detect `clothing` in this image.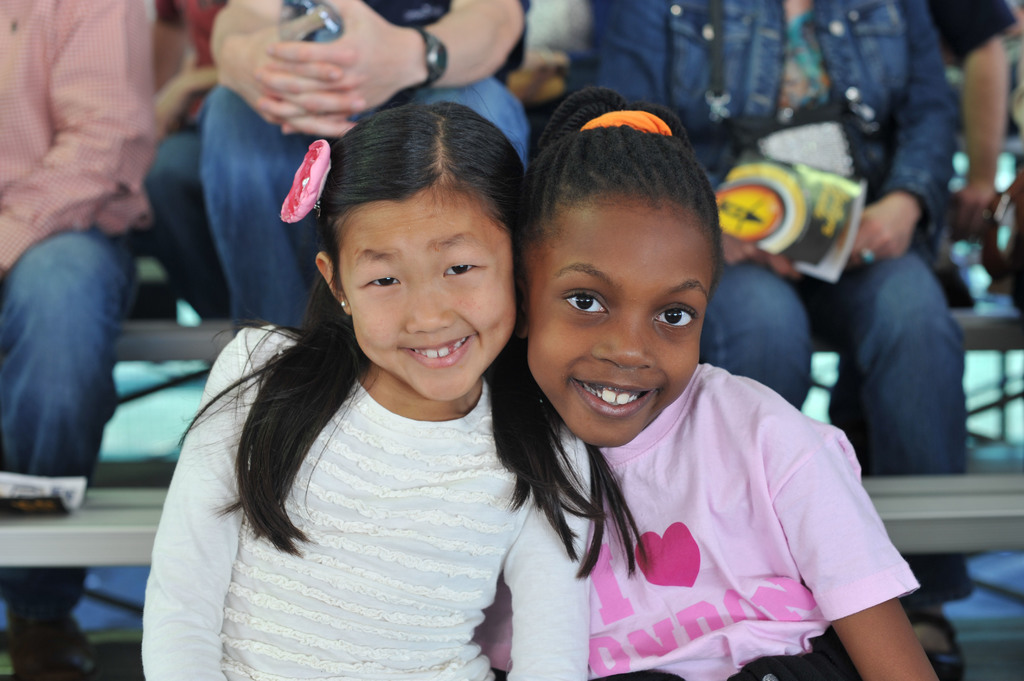
Detection: [567, 0, 974, 611].
